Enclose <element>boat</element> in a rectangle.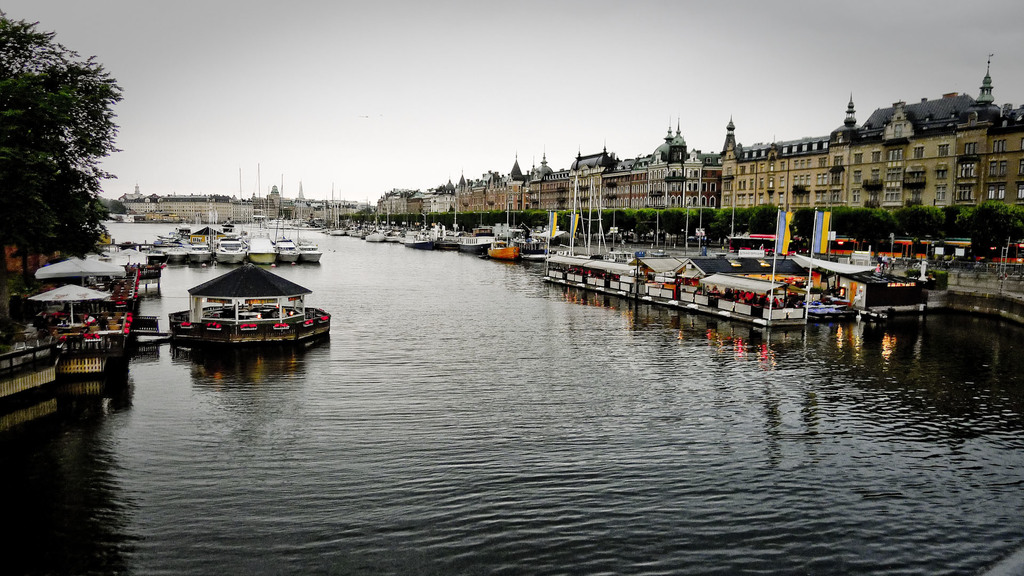
(161,228,186,262).
